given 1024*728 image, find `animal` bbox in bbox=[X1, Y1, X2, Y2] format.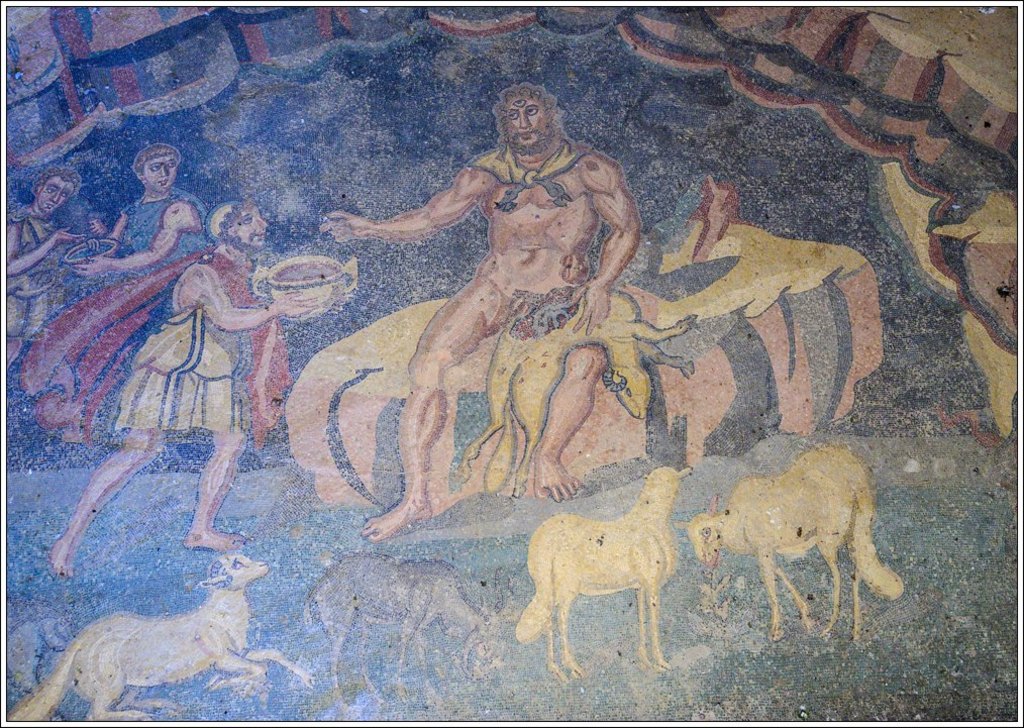
bbox=[675, 443, 901, 644].
